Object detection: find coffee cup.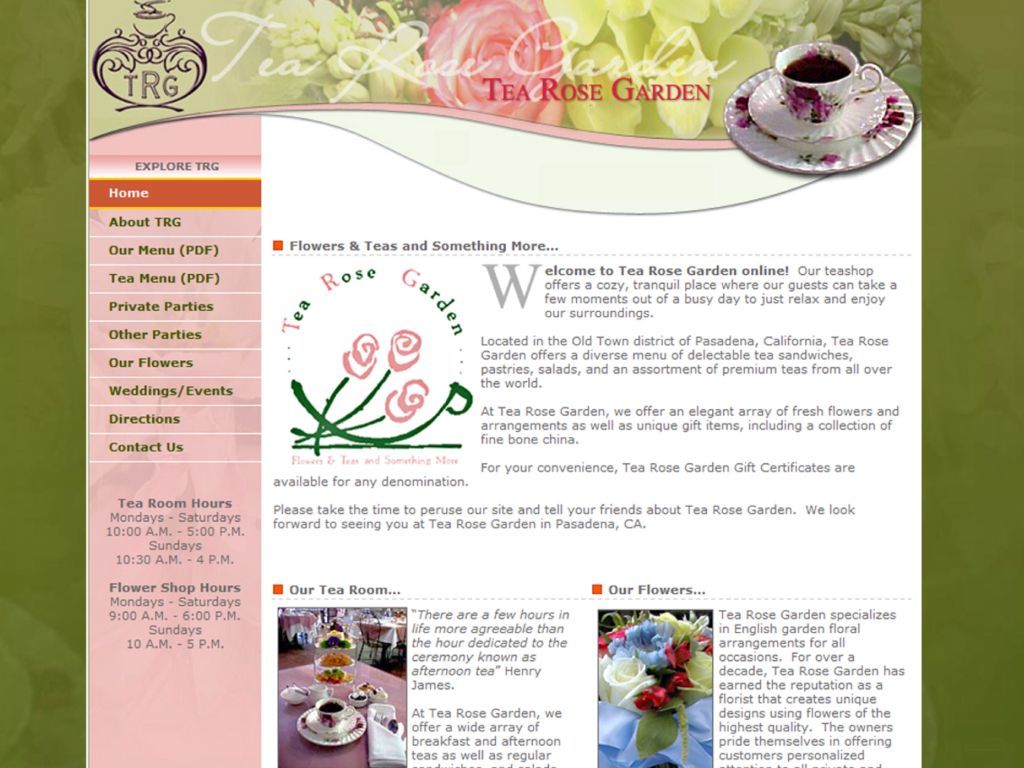
x1=313 y1=698 x2=356 y2=729.
